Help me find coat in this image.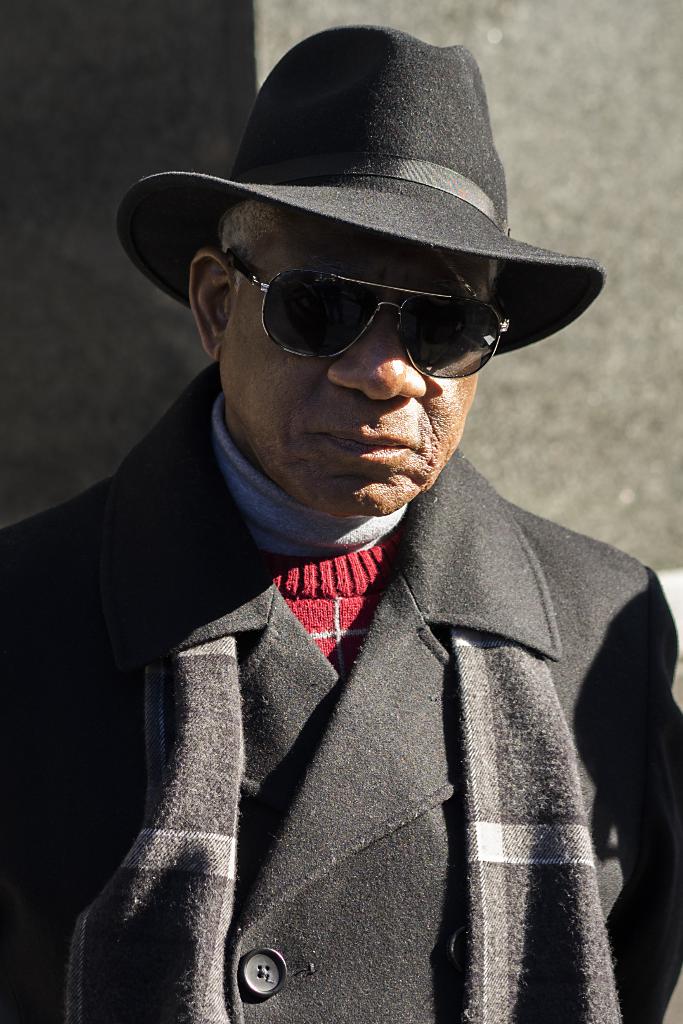
Found it: locate(4, 357, 682, 1023).
